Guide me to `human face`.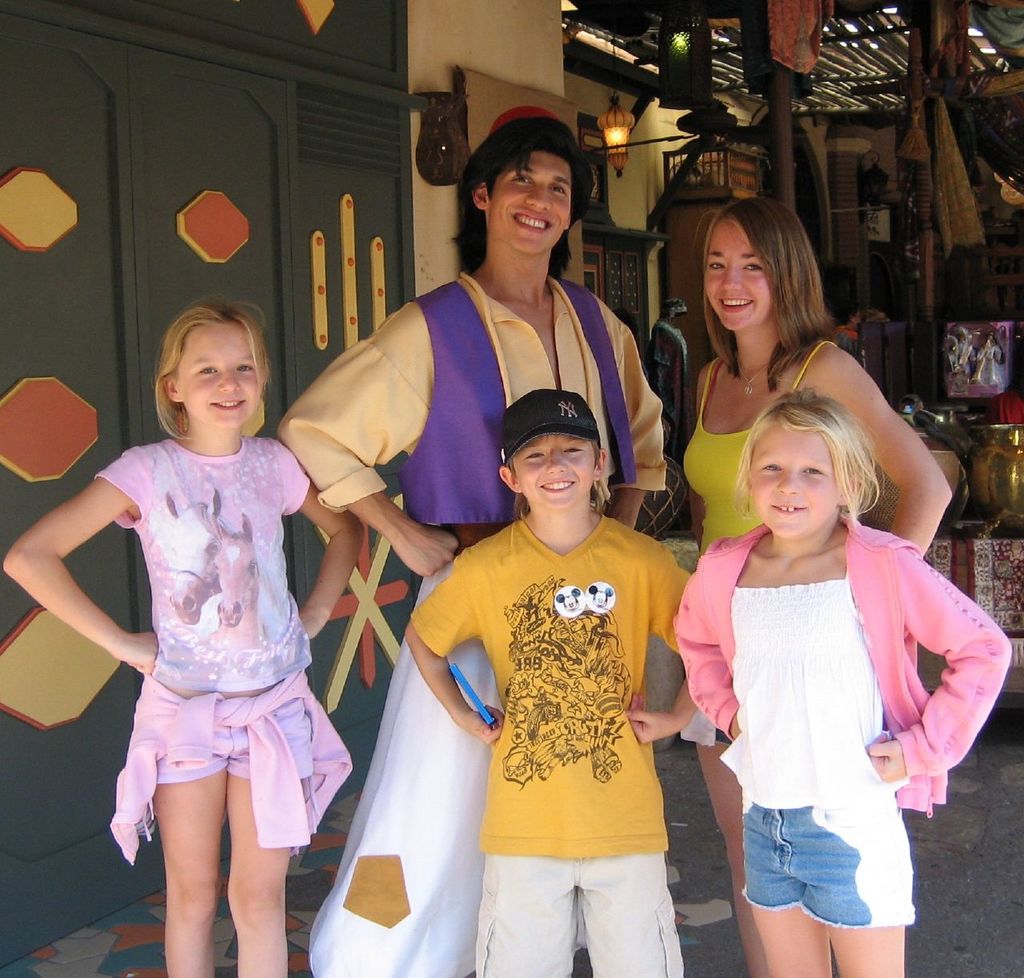
Guidance: {"left": 701, "top": 219, "right": 773, "bottom": 338}.
